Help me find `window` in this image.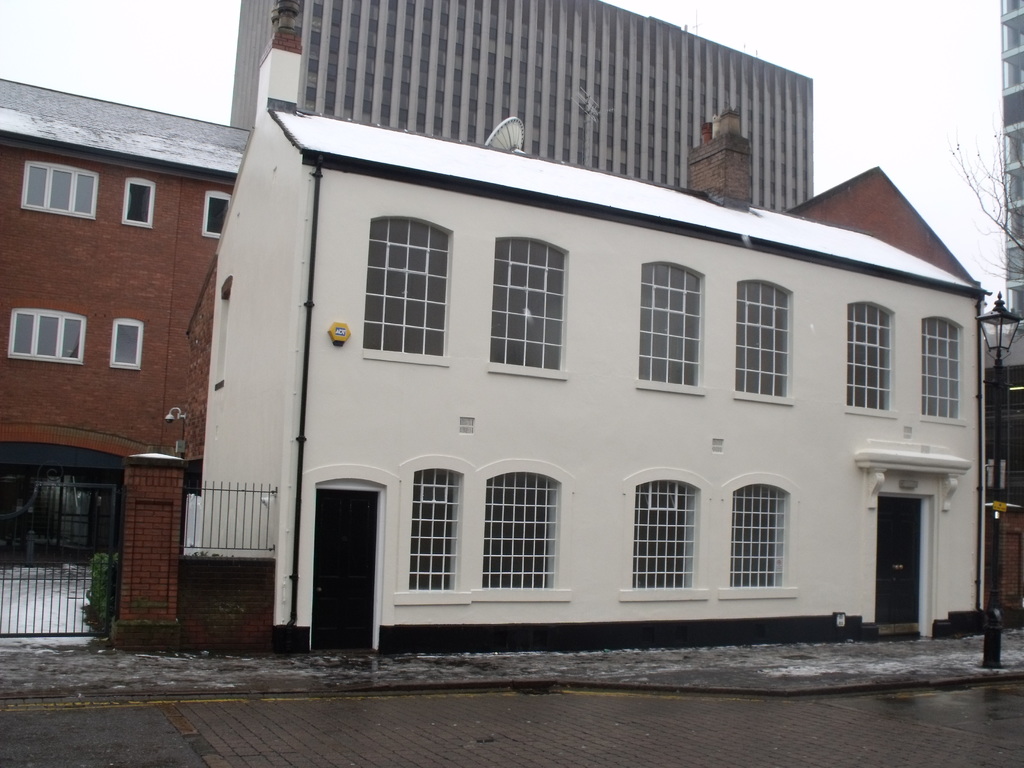
Found it: (390,465,470,613).
